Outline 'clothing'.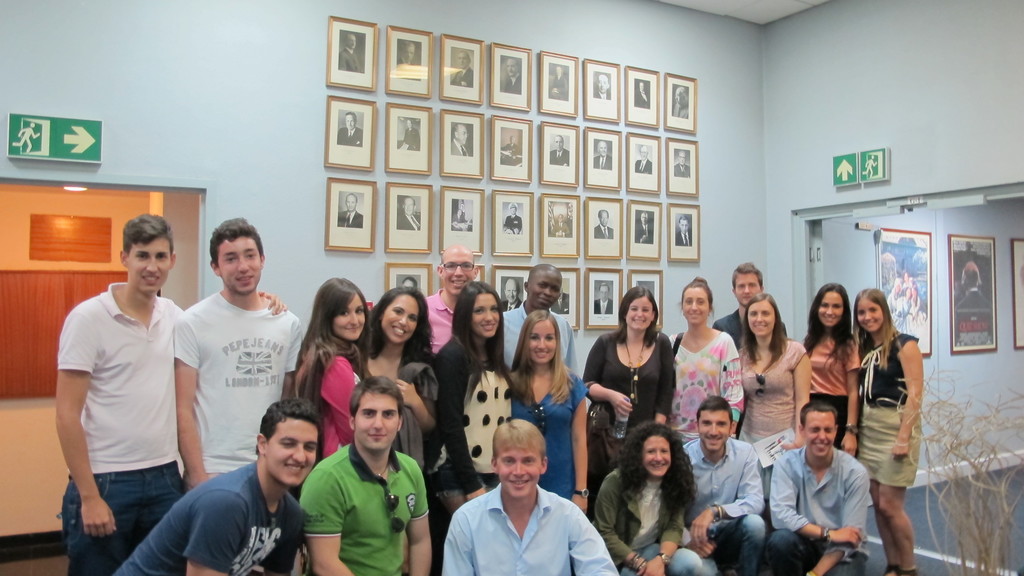
Outline: bbox=[684, 436, 768, 575].
